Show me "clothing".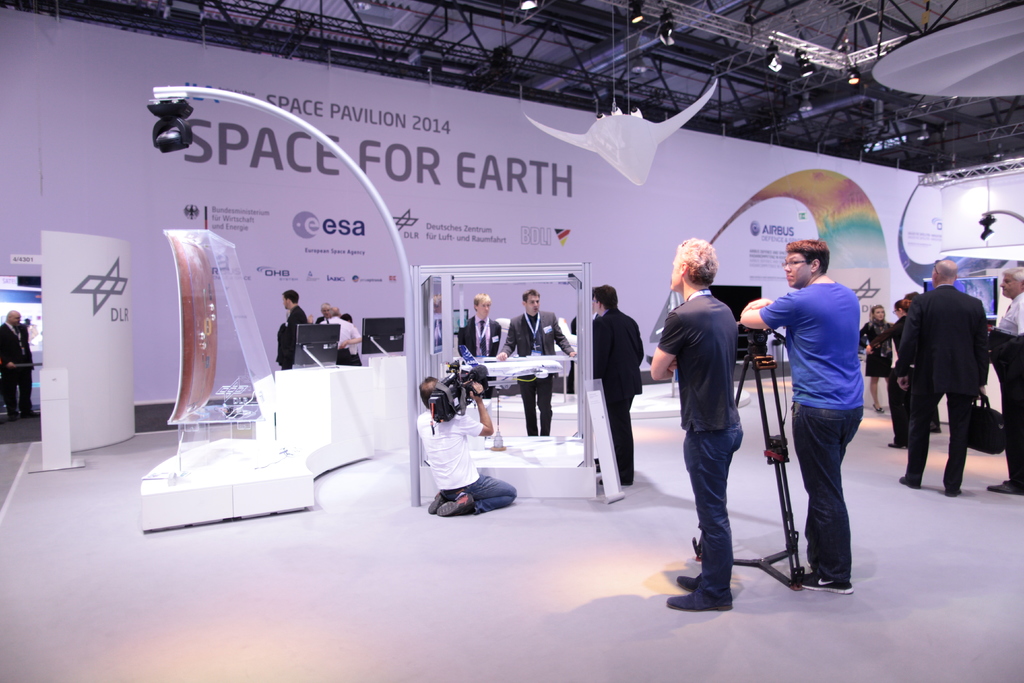
"clothing" is here: left=751, top=274, right=864, bottom=586.
